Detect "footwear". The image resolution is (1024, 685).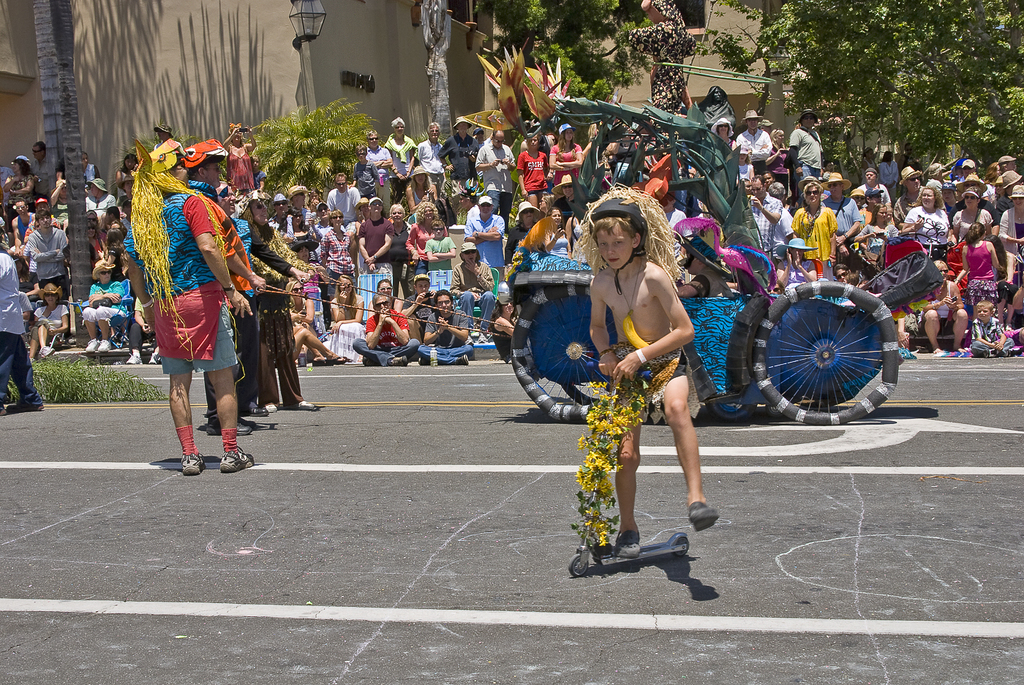
[left=239, top=396, right=268, bottom=418].
